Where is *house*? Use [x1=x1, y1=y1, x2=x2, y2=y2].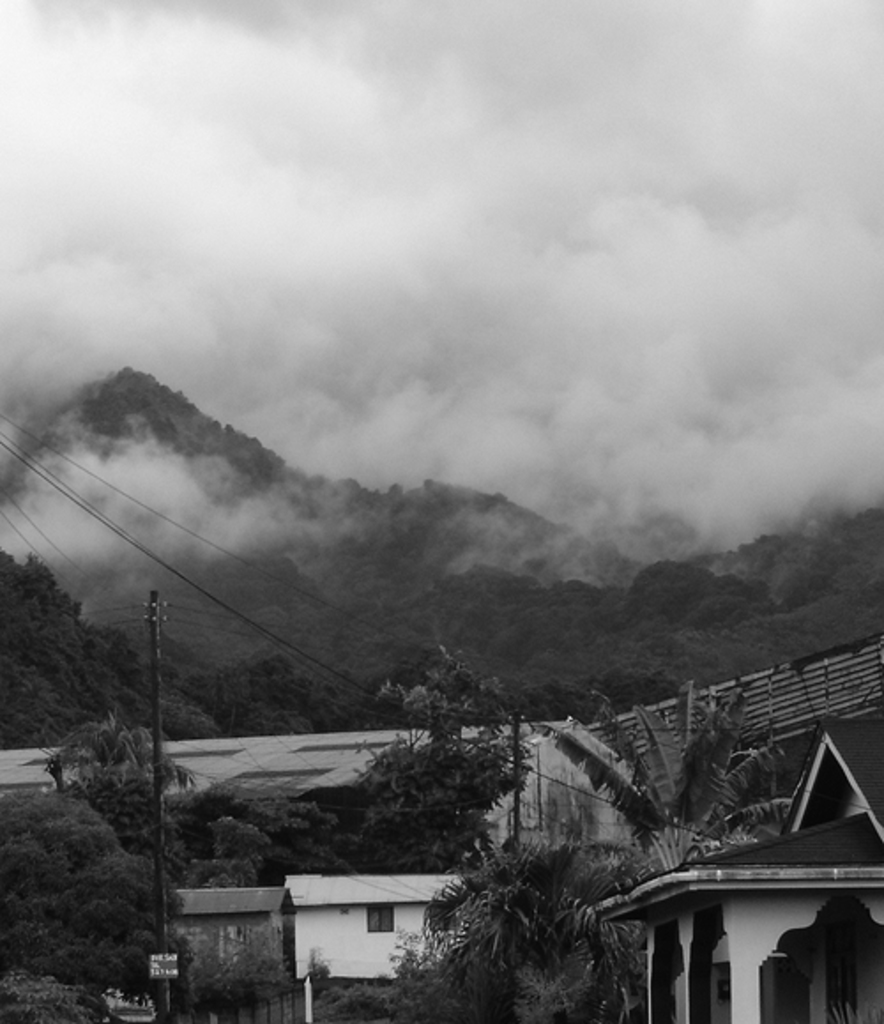
[x1=578, y1=635, x2=882, y2=842].
